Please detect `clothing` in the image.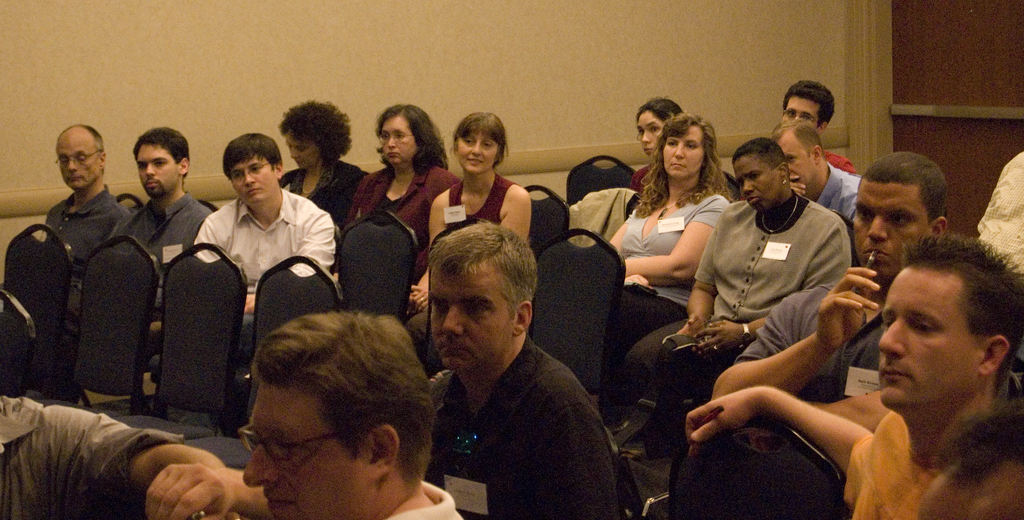
(0, 396, 189, 519).
